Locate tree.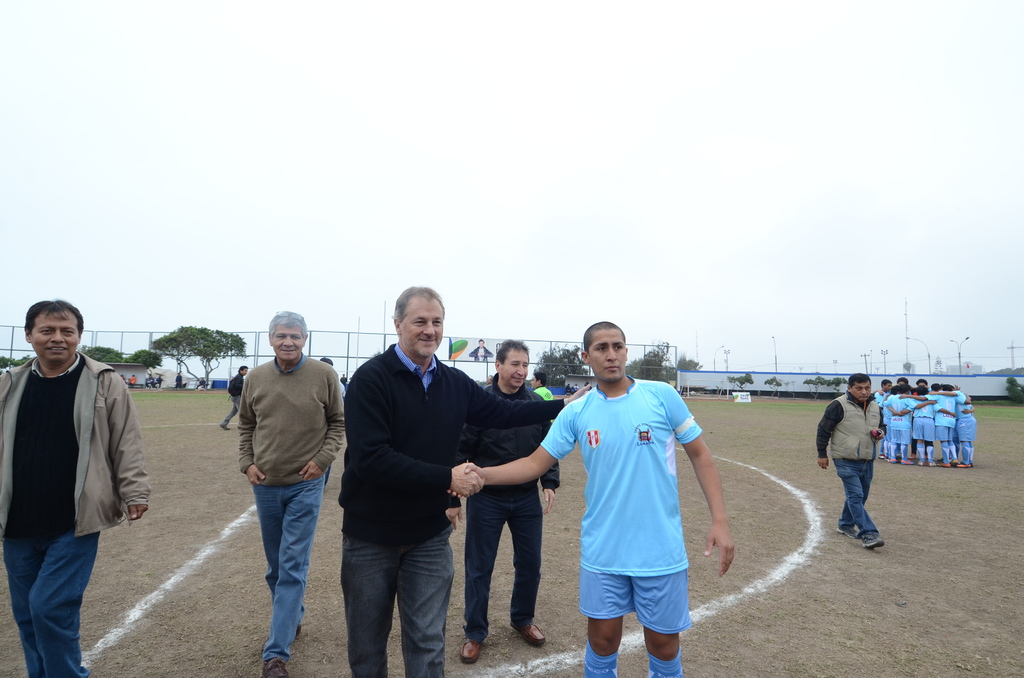
Bounding box: (left=0, top=353, right=43, bottom=375).
